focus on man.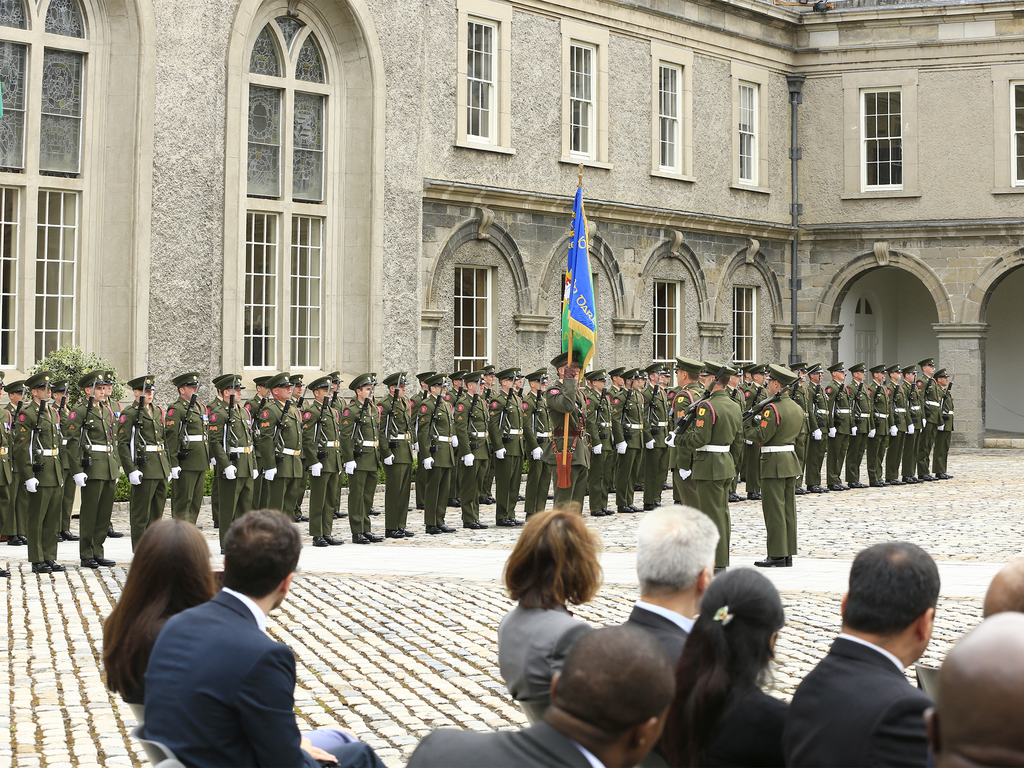
Focused at box=[583, 365, 613, 515].
